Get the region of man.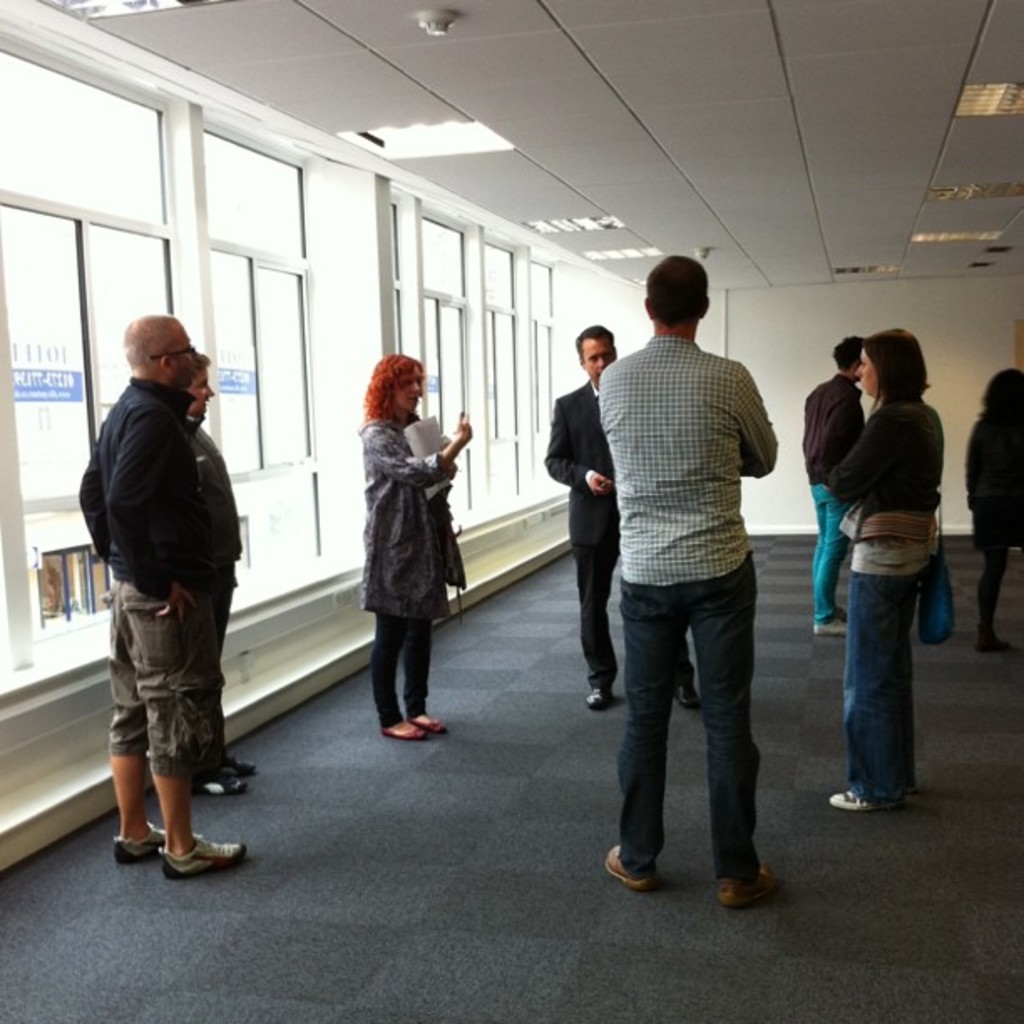
[x1=77, y1=308, x2=248, y2=882].
